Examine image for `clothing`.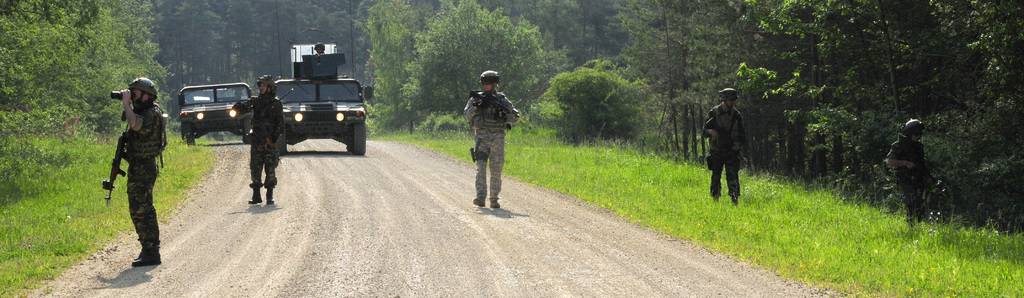
Examination result: 481,72,503,86.
